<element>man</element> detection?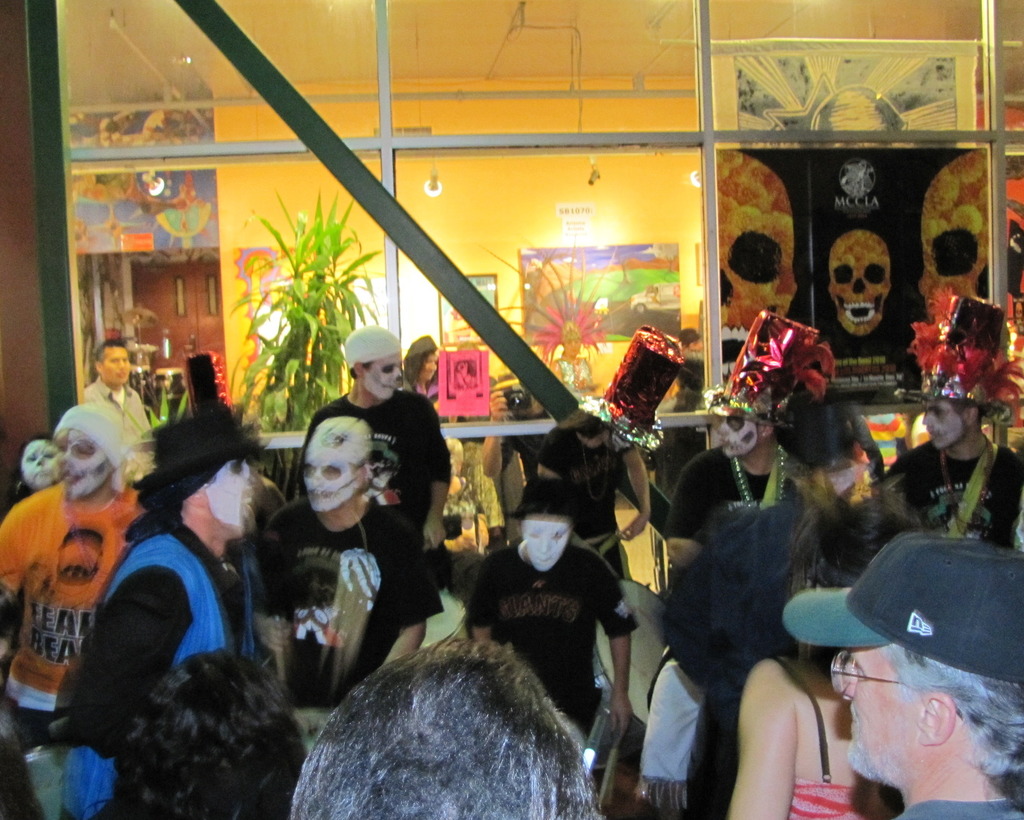
crop(875, 289, 1023, 530)
